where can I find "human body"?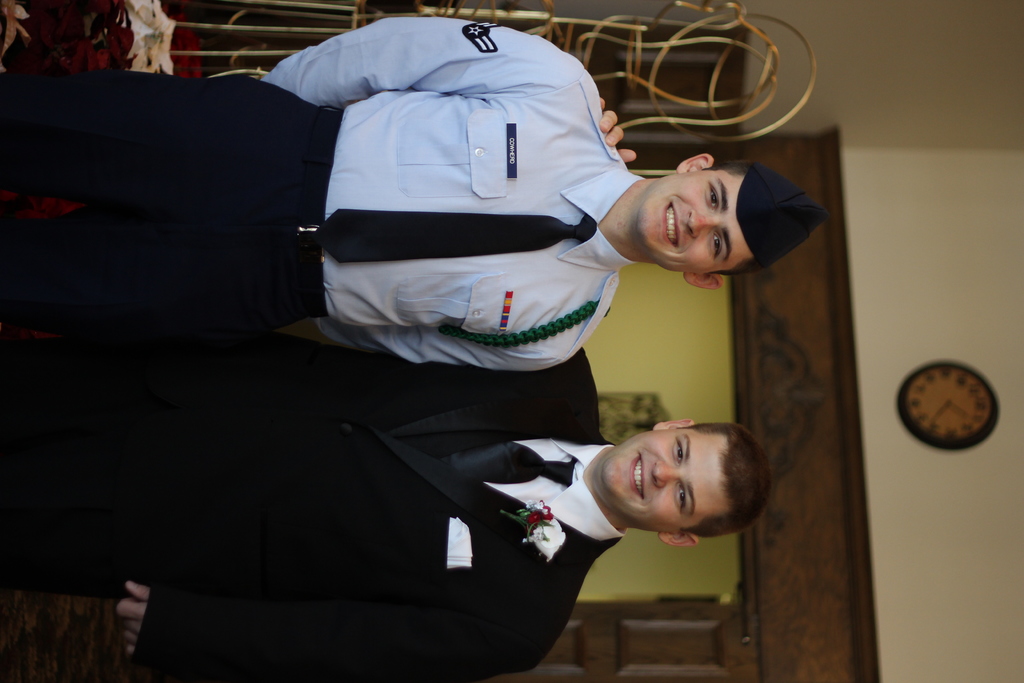
You can find it at (0,15,828,339).
